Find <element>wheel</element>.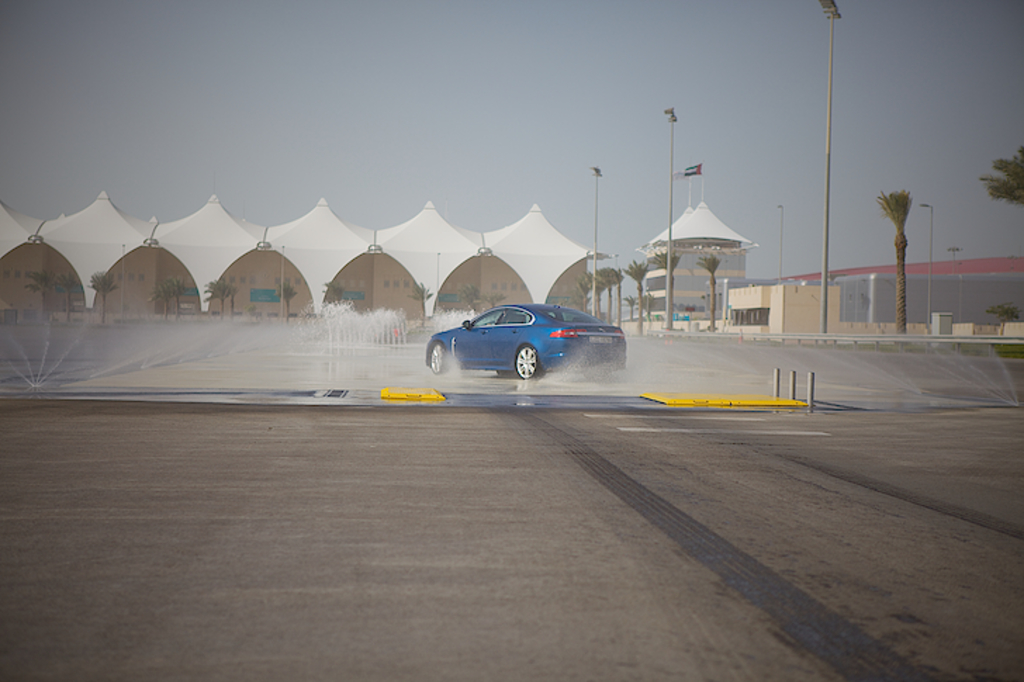
detection(515, 349, 540, 380).
